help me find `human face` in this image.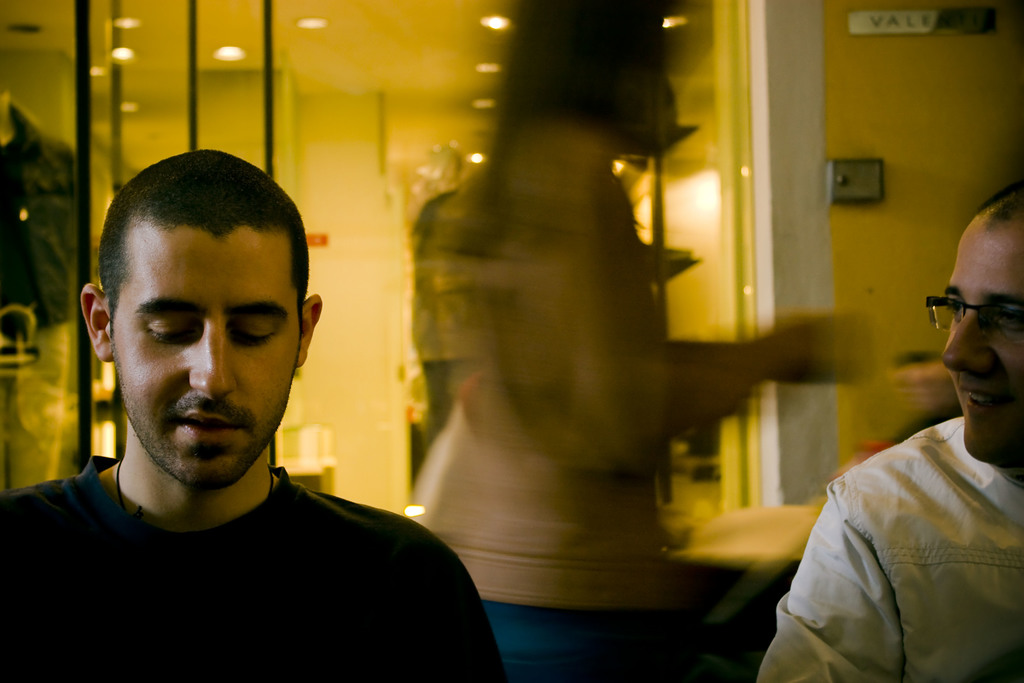
Found it: [left=940, top=211, right=1023, bottom=469].
